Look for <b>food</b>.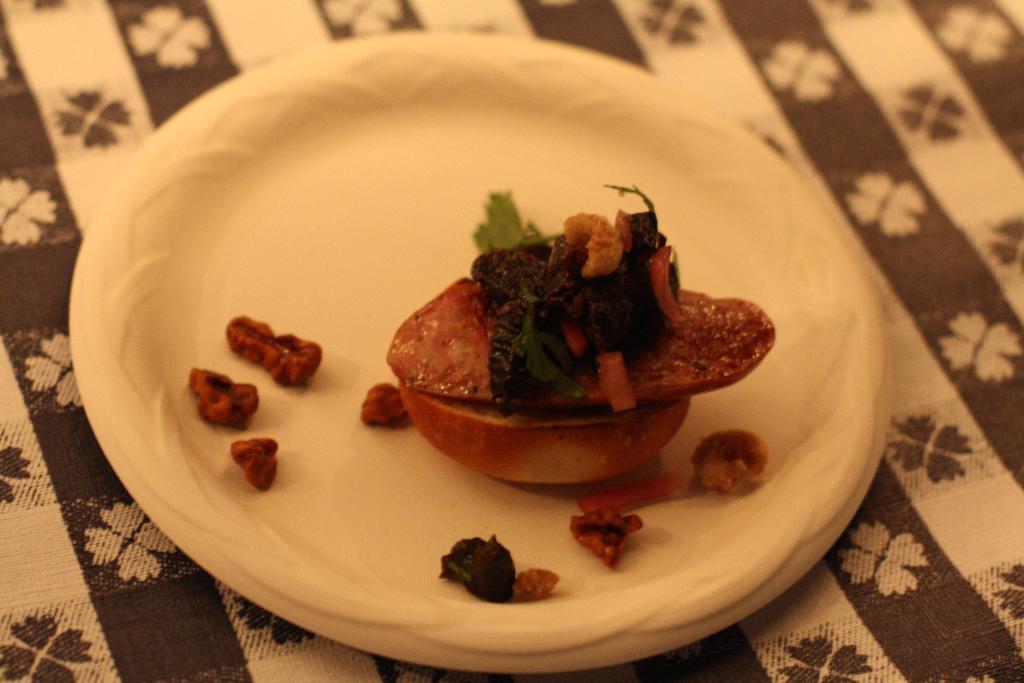
Found: detection(566, 507, 646, 570).
